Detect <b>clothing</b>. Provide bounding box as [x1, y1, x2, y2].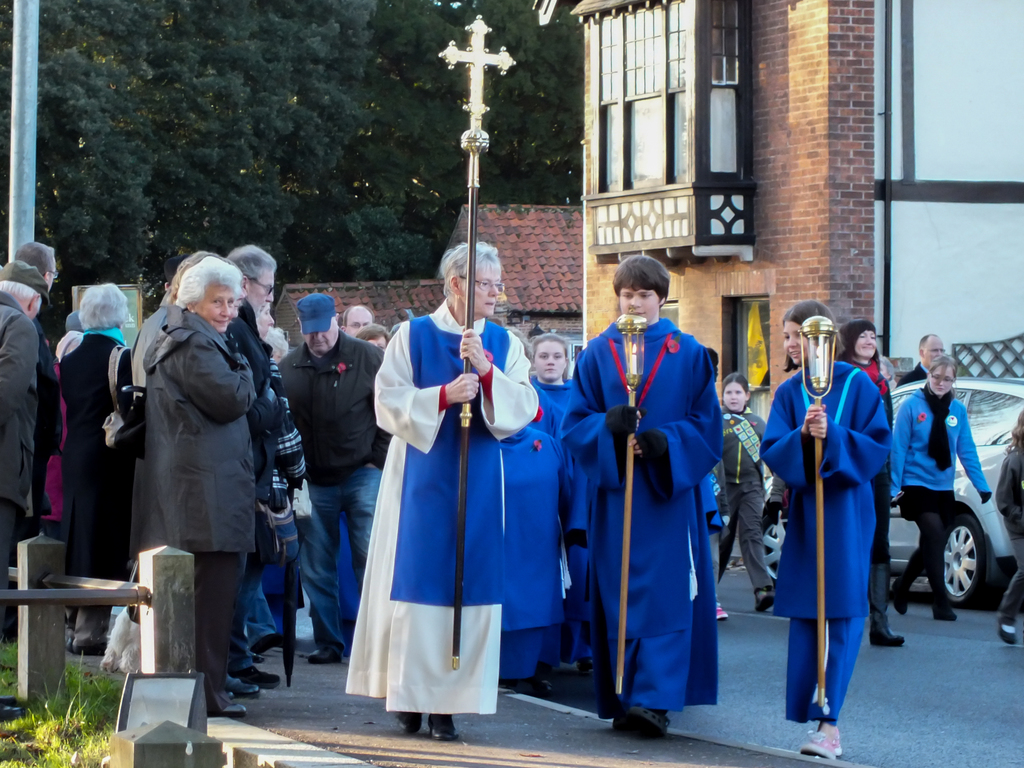
[65, 323, 139, 659].
